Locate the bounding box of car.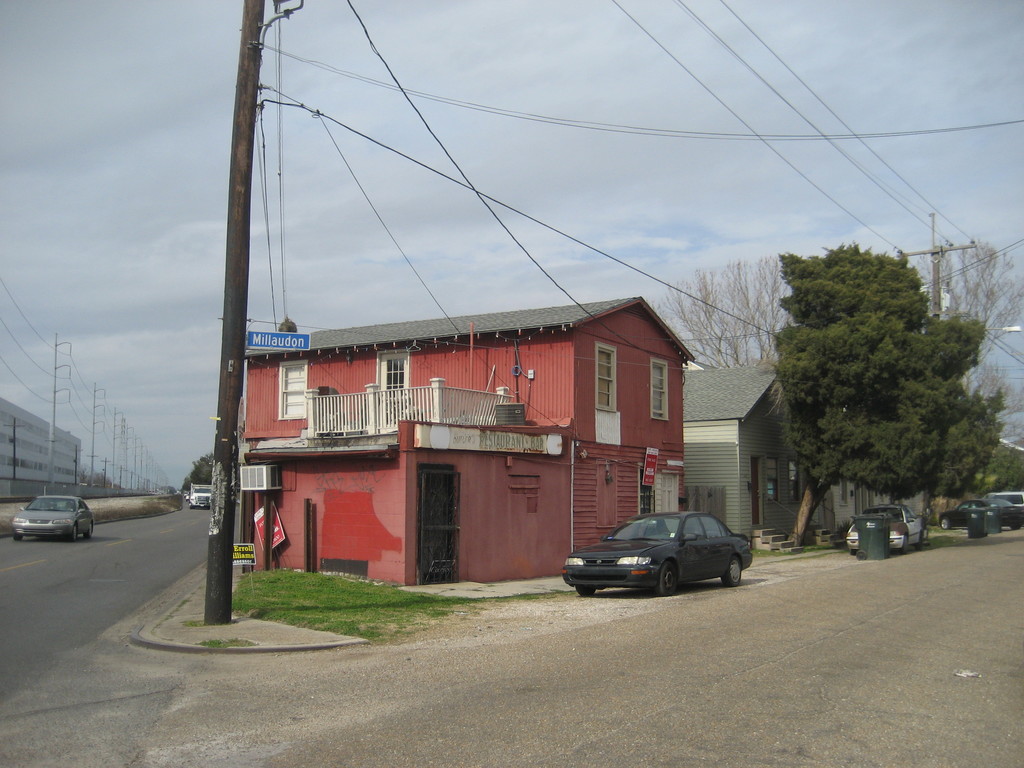
Bounding box: 561 508 756 596.
